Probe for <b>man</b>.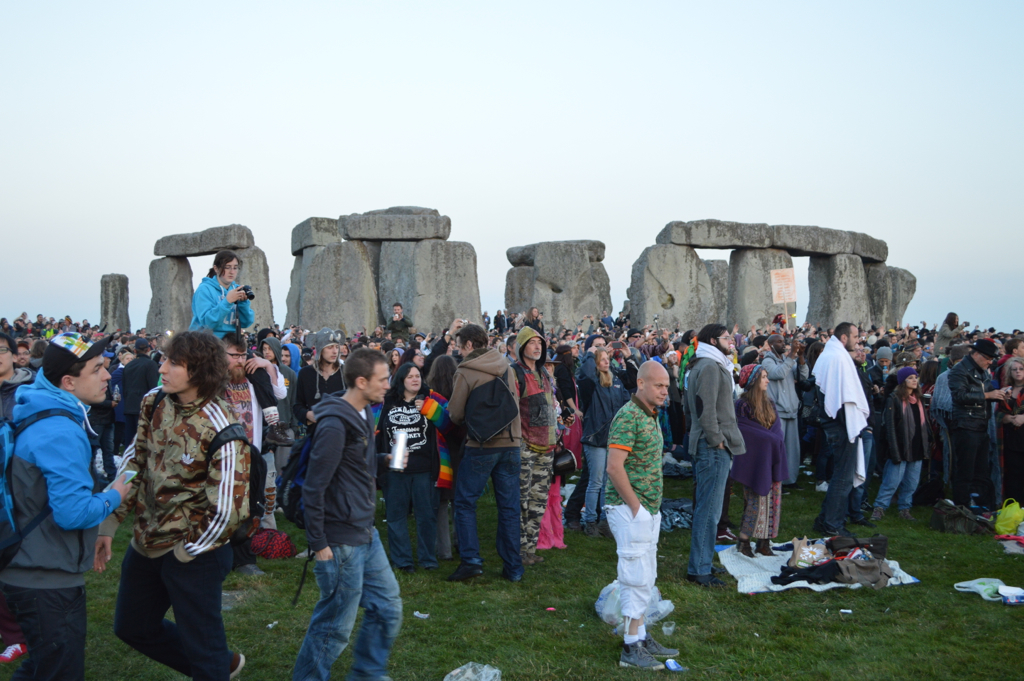
Probe result: 806/319/871/537.
